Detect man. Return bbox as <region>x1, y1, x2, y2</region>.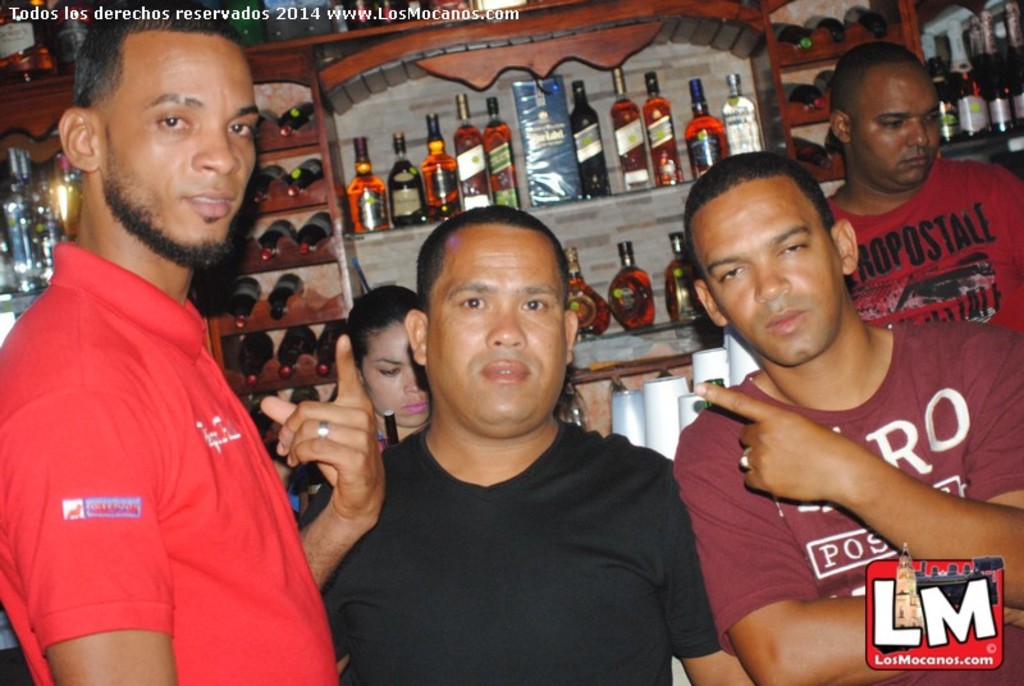
<region>0, 0, 384, 685</region>.
